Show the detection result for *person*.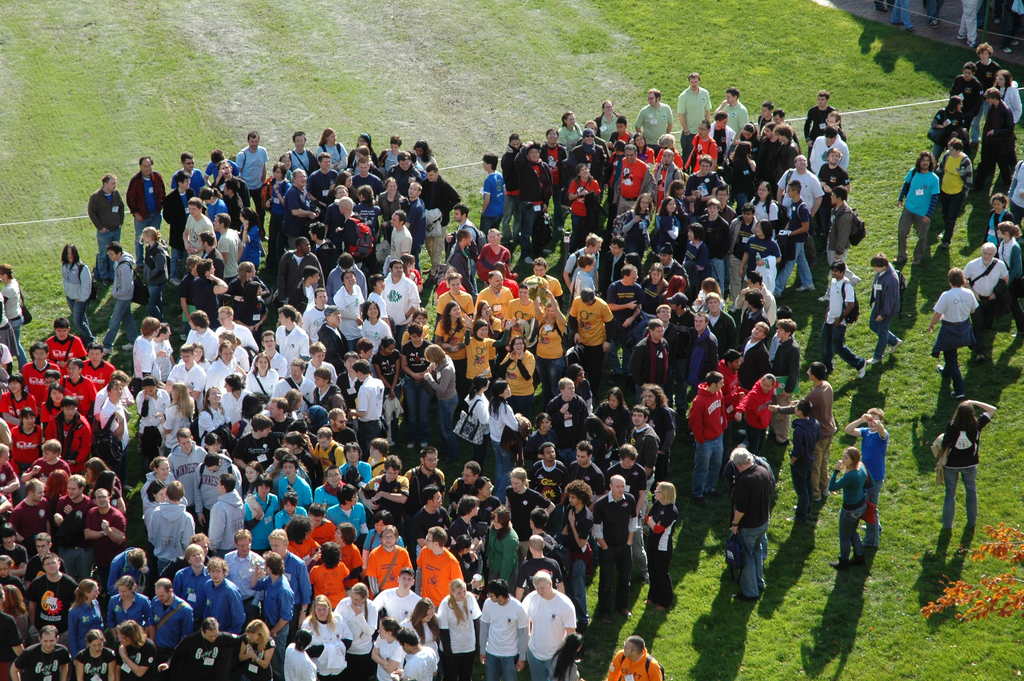
[left=104, top=381, right=141, bottom=447].
